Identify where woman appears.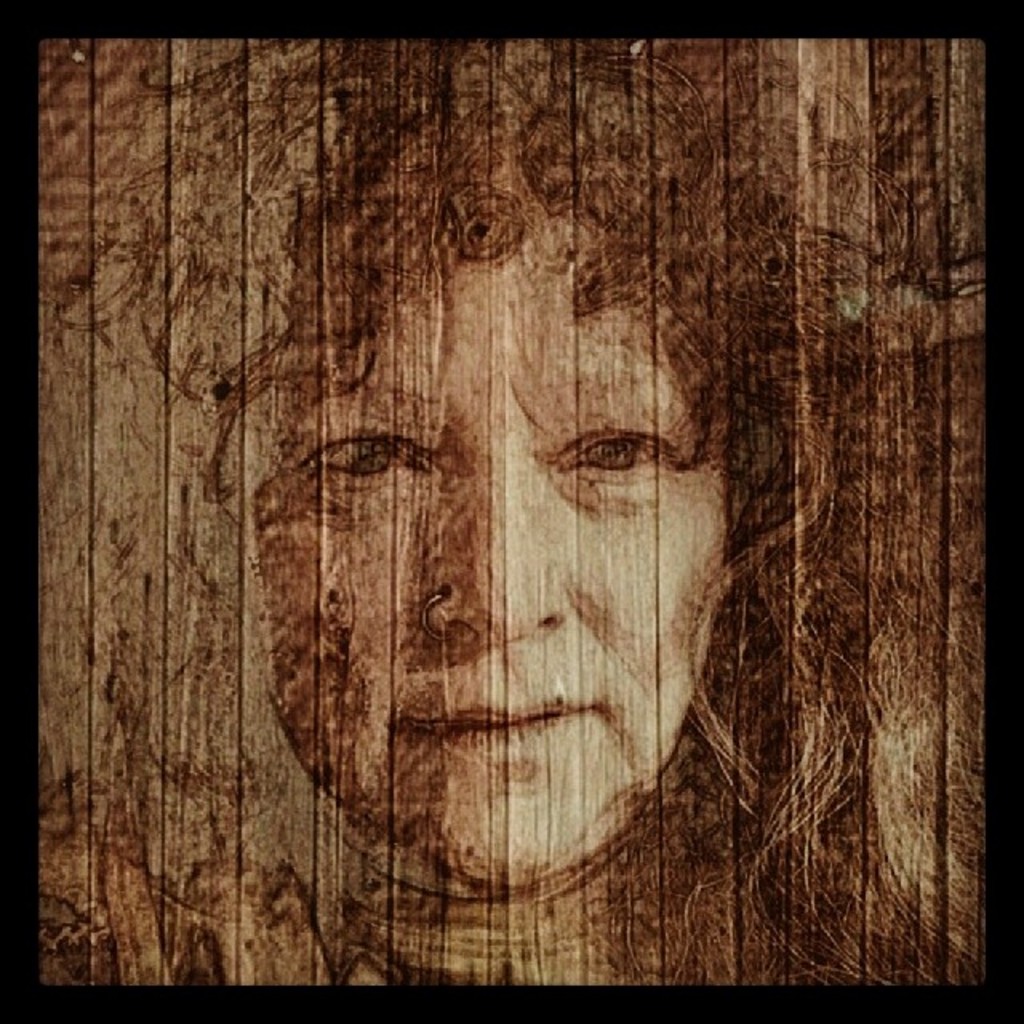
Appears at locate(256, 40, 930, 994).
